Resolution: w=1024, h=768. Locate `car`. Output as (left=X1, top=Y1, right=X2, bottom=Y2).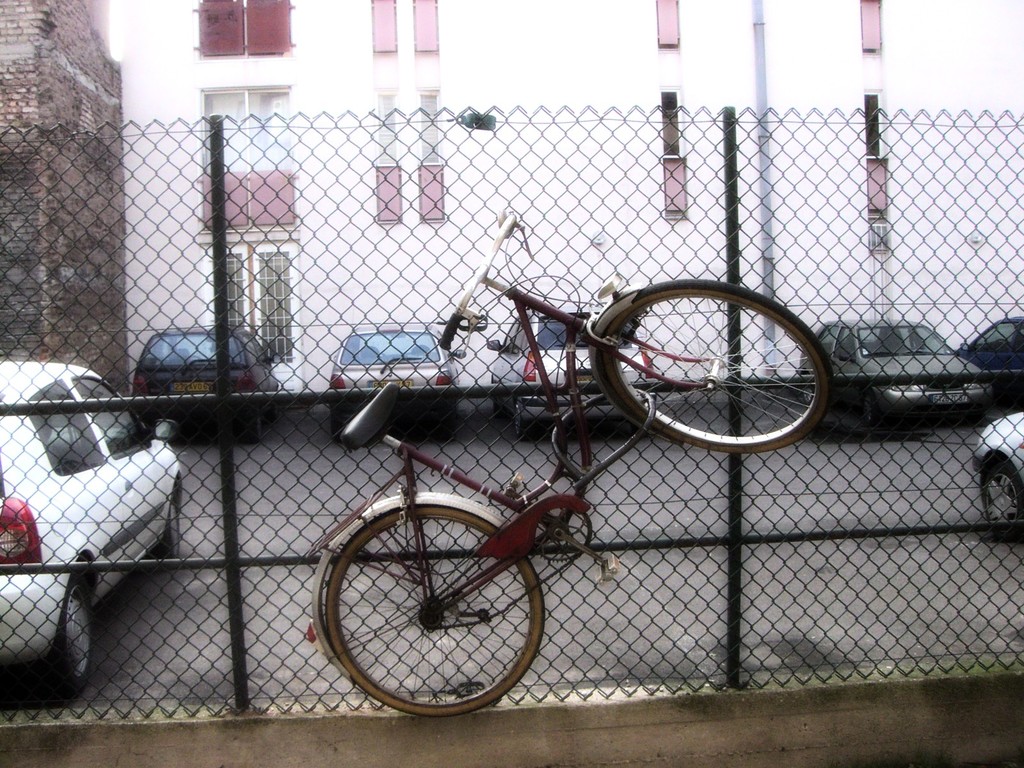
(left=138, top=327, right=275, bottom=435).
